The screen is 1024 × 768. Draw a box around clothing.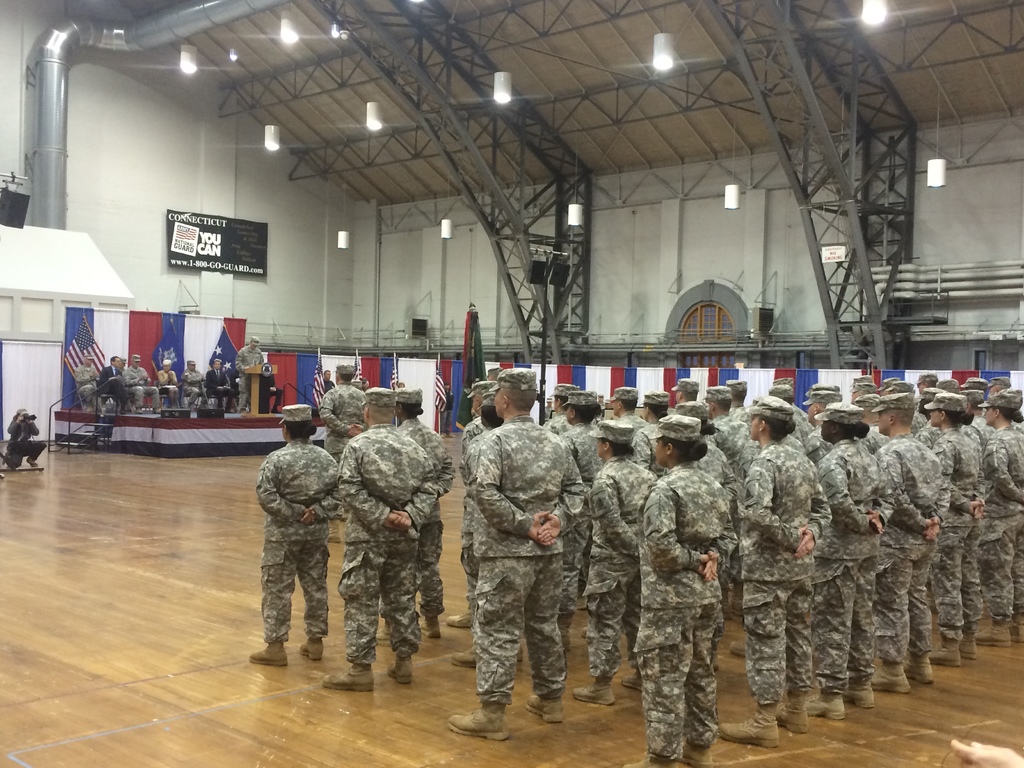
[319, 381, 369, 457].
